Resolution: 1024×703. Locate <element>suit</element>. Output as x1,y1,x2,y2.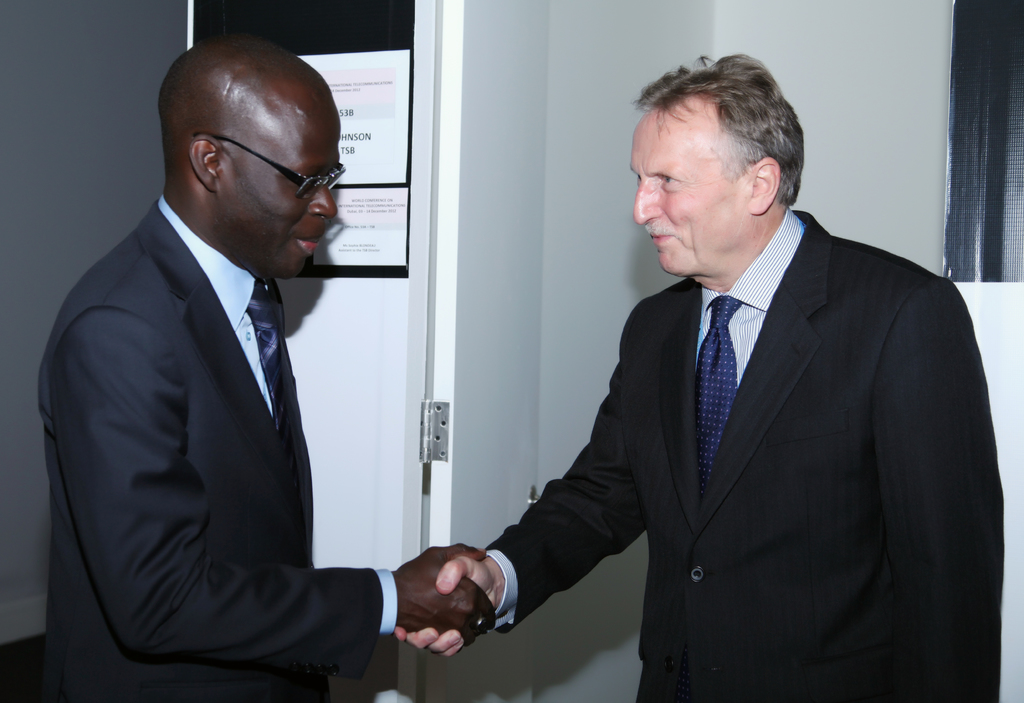
485,206,1005,702.
